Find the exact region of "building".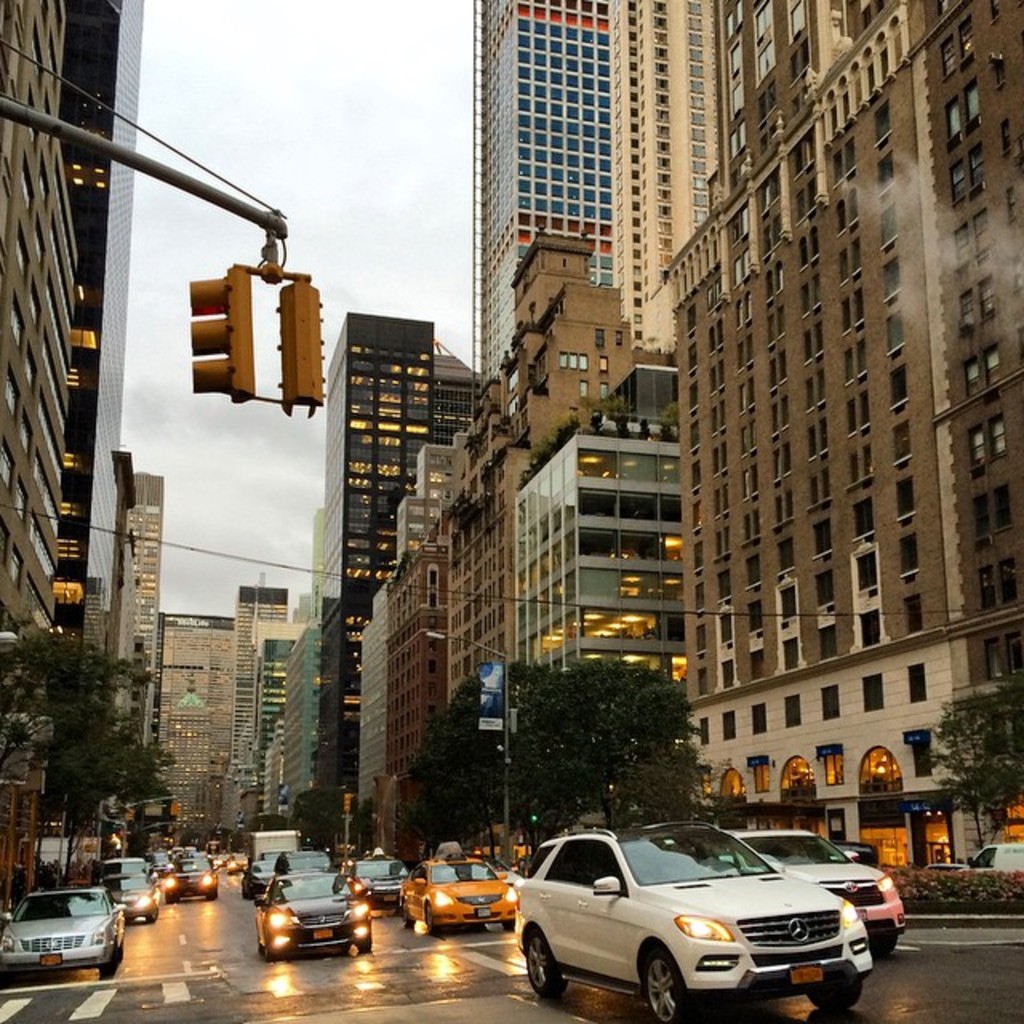
Exact region: region(442, 224, 632, 701).
